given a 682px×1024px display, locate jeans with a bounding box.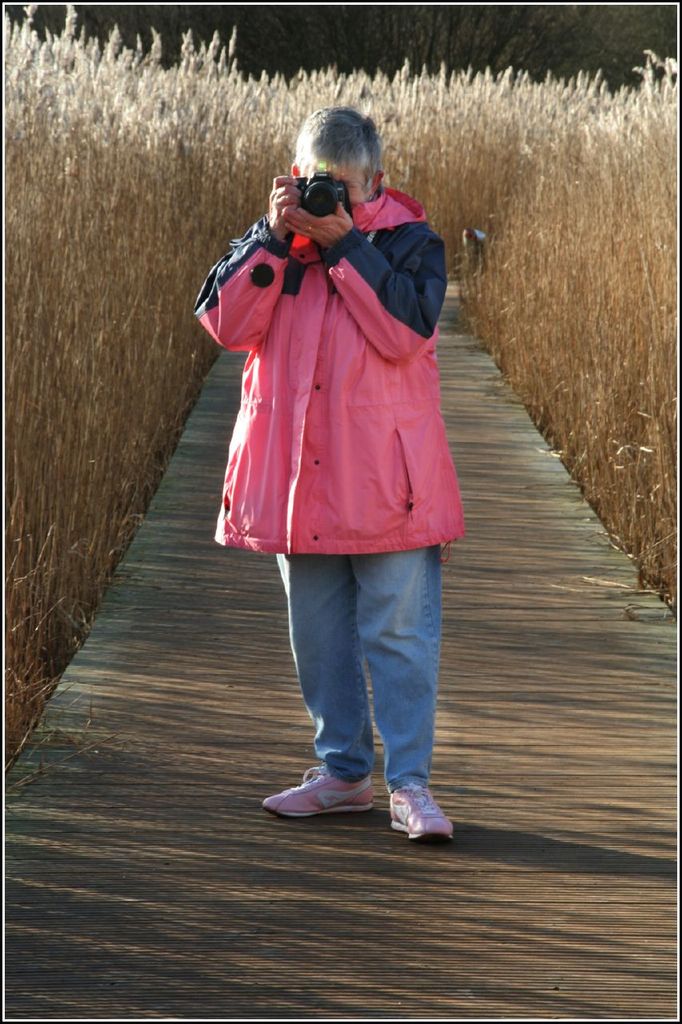
Located: BBox(253, 558, 472, 834).
